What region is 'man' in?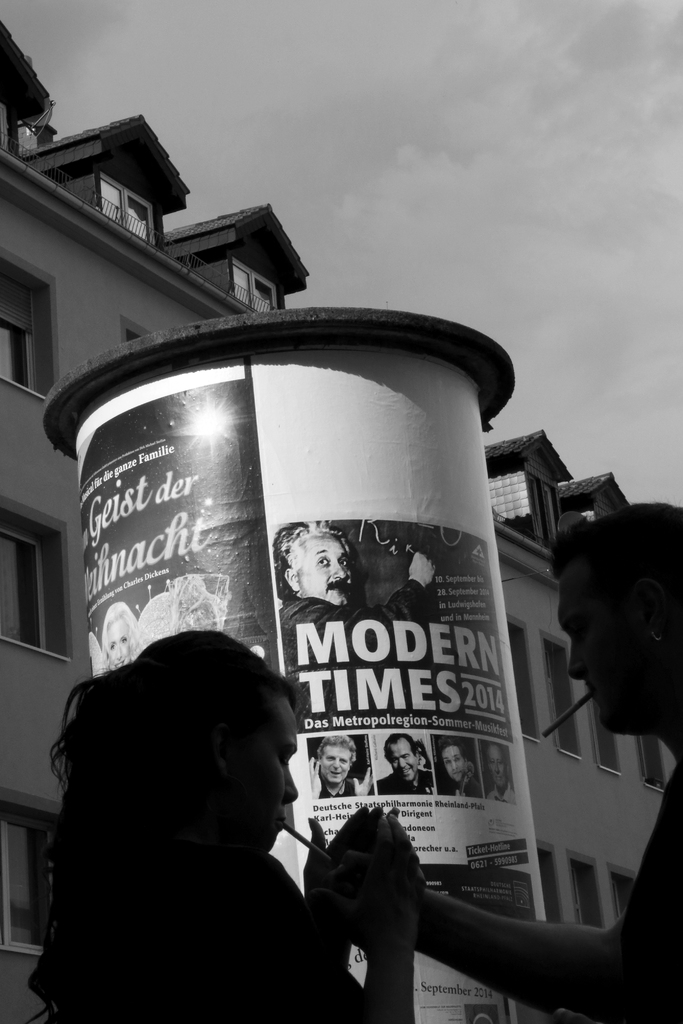
crop(377, 737, 434, 796).
